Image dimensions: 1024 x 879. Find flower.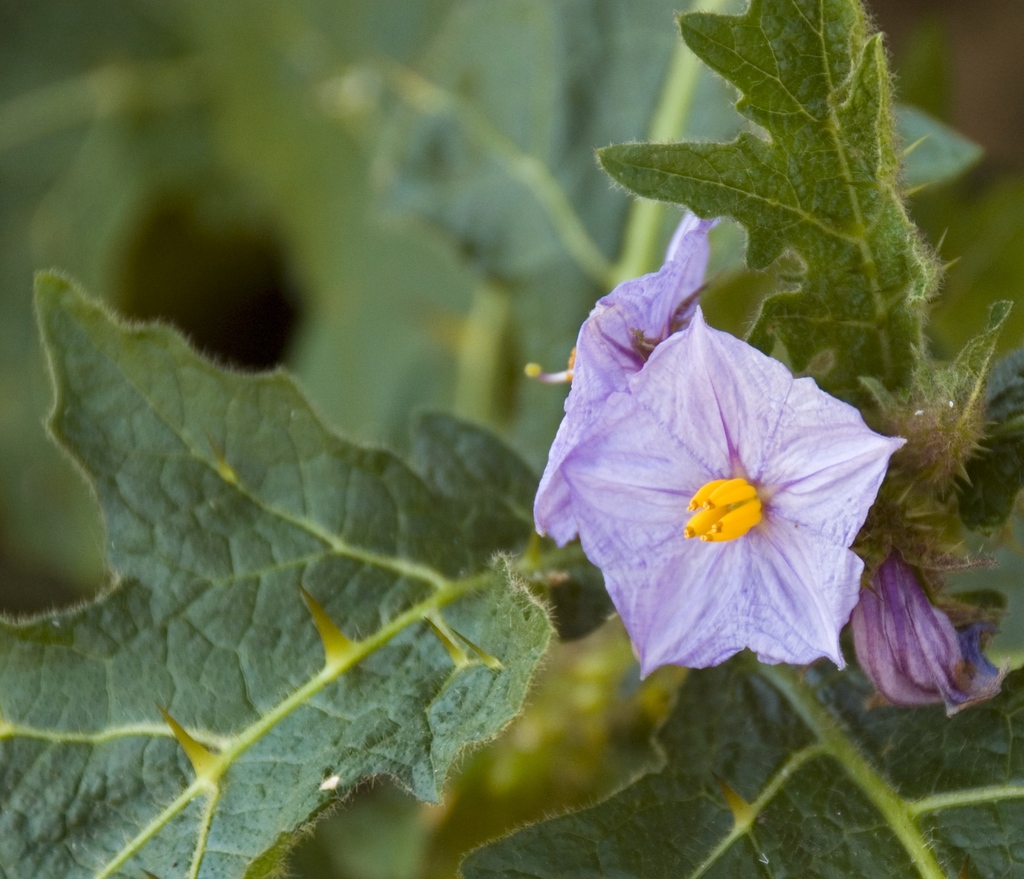
box(855, 545, 1011, 714).
